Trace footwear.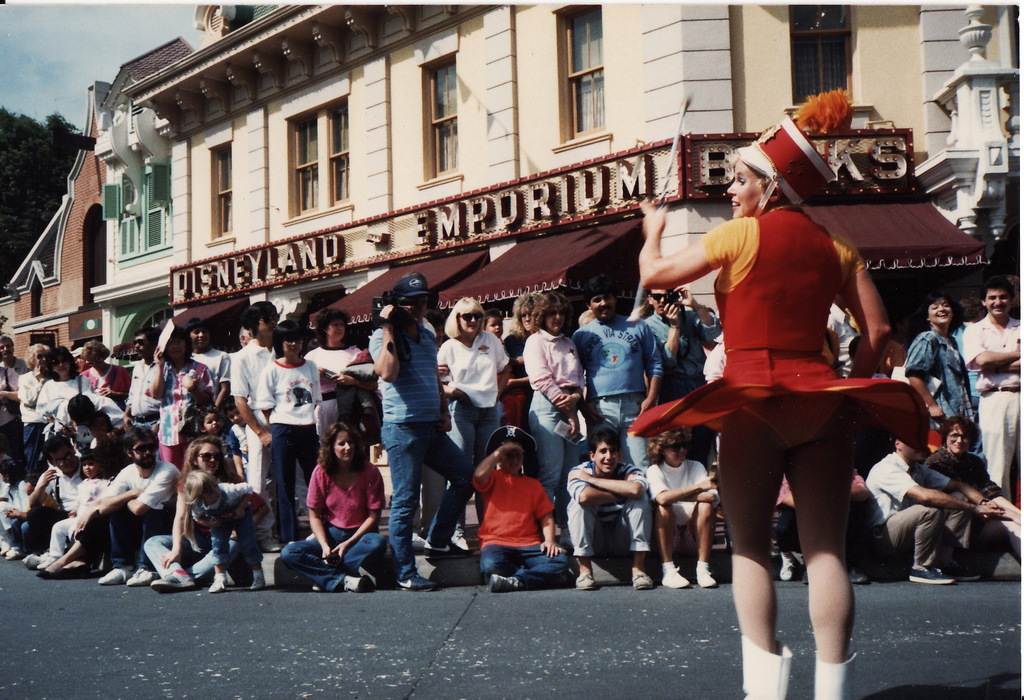
Traced to [left=488, top=574, right=524, bottom=592].
